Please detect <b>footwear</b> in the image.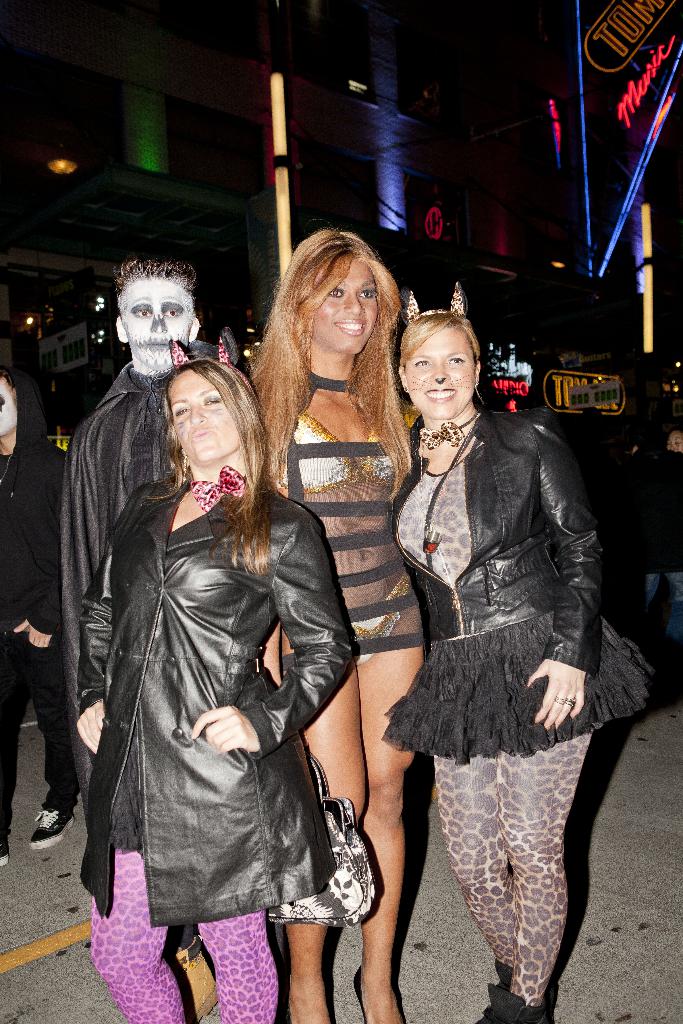
[left=480, top=974, right=554, bottom=1023].
